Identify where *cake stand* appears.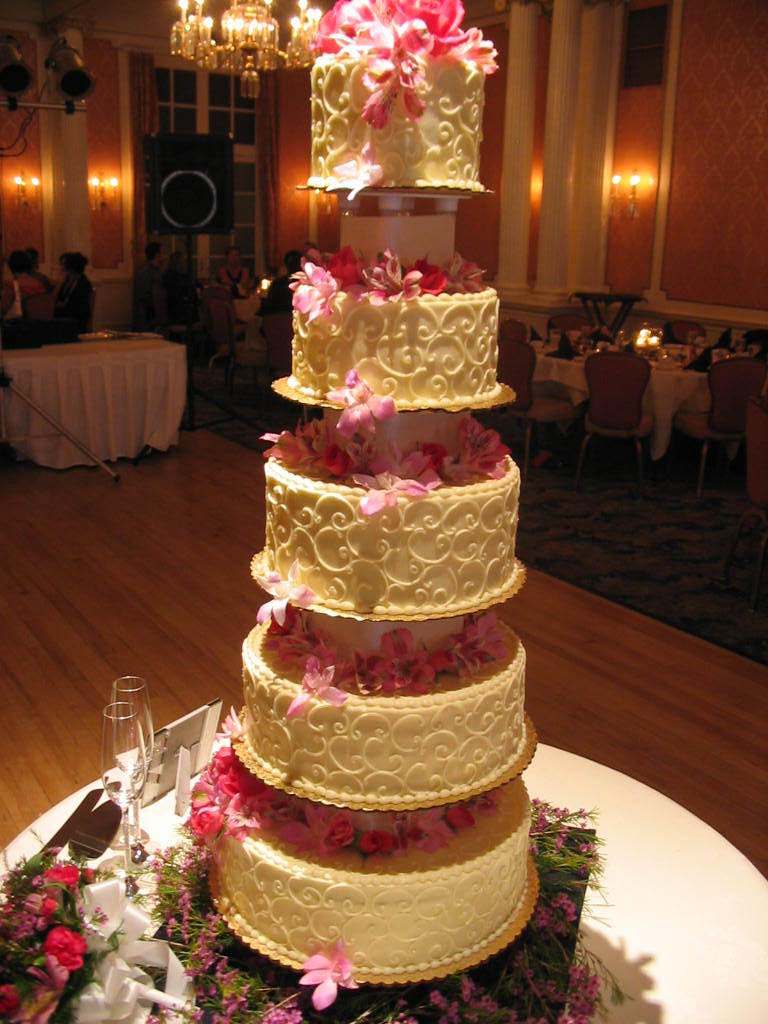
Appears at [x1=202, y1=180, x2=540, y2=1002].
